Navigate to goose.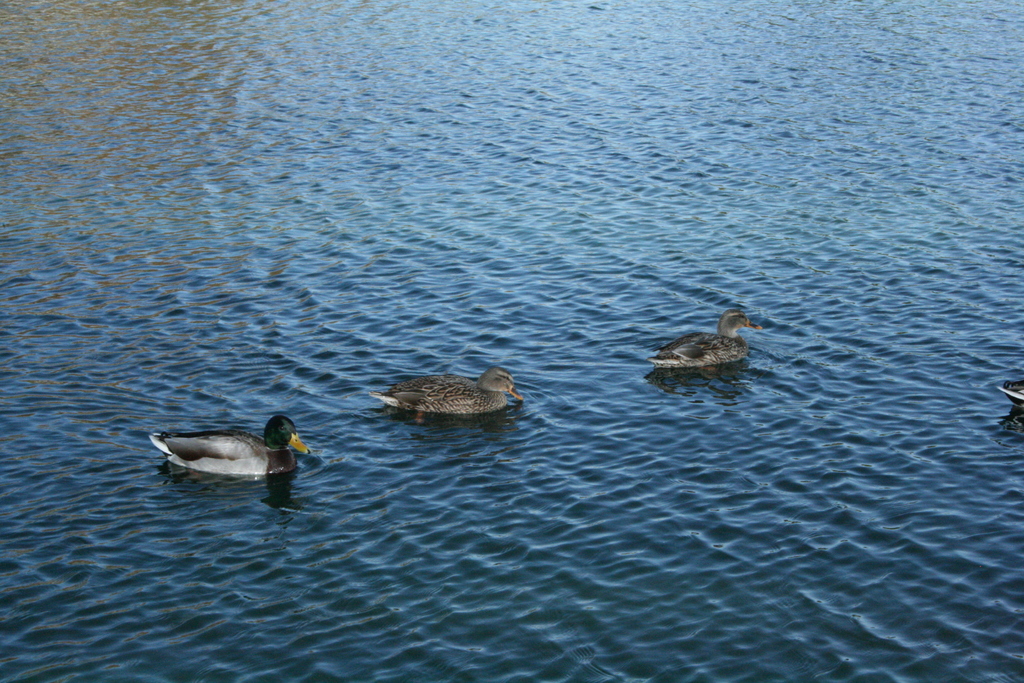
Navigation target: (left=150, top=416, right=310, bottom=473).
